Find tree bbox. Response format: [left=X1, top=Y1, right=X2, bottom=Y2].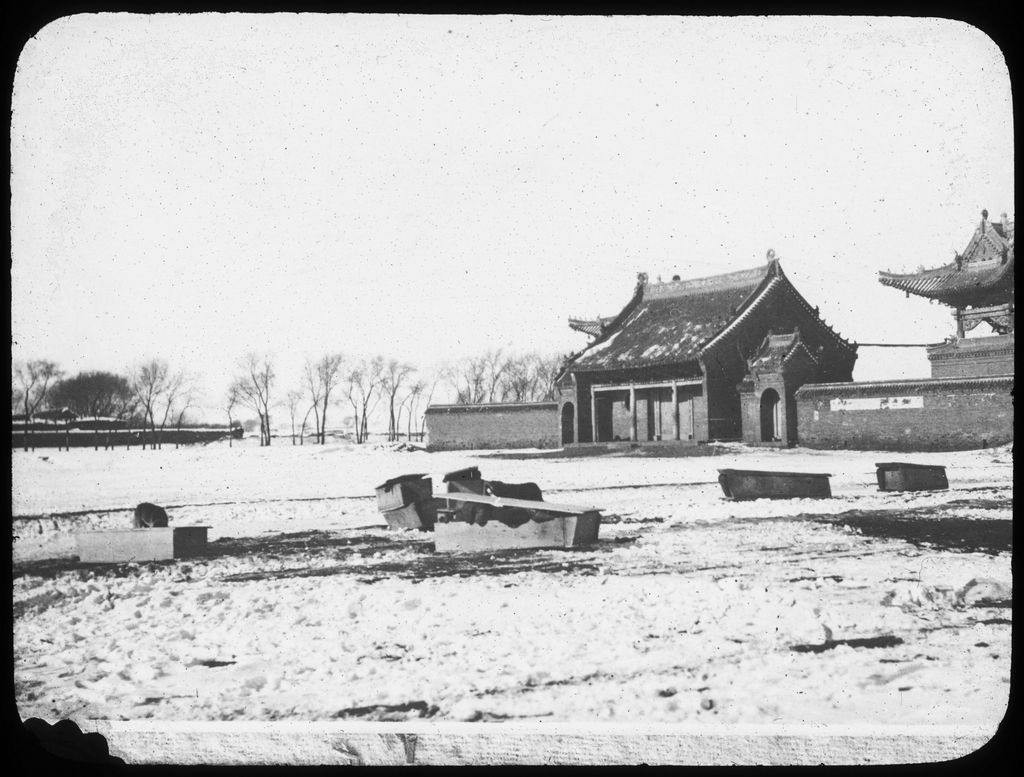
[left=215, top=354, right=278, bottom=449].
